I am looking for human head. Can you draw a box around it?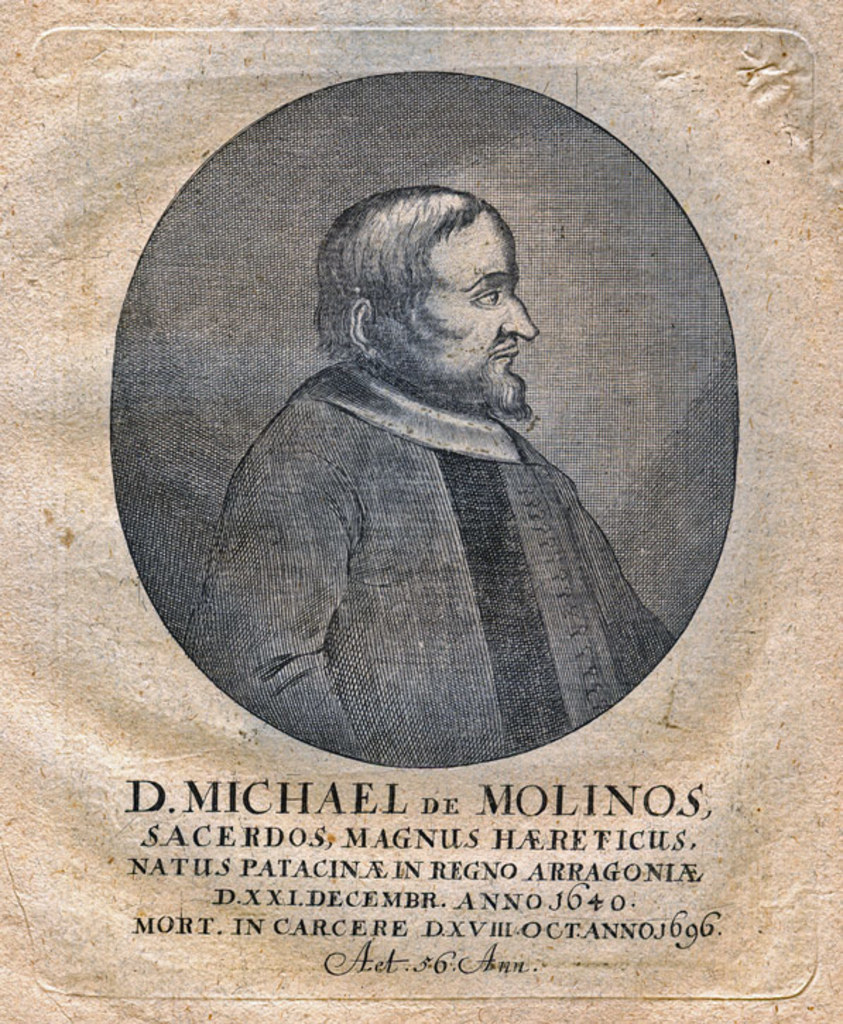
Sure, the bounding box is crop(302, 151, 587, 443).
